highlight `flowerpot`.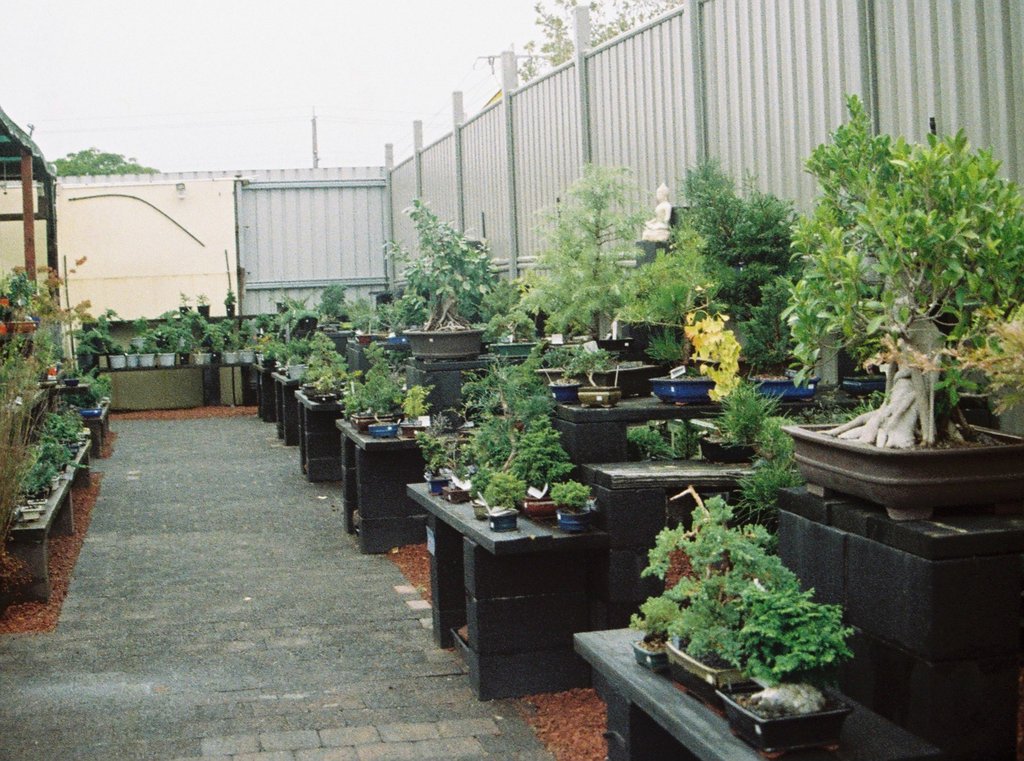
Highlighted region: <bbox>401, 331, 488, 361</bbox>.
